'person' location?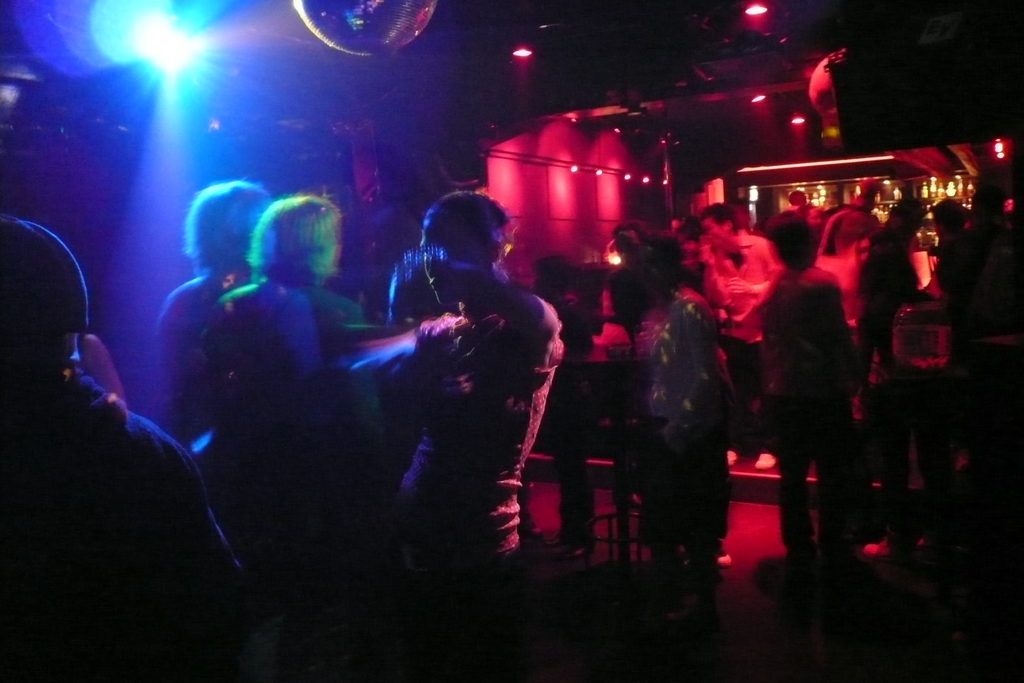
(608, 220, 662, 334)
